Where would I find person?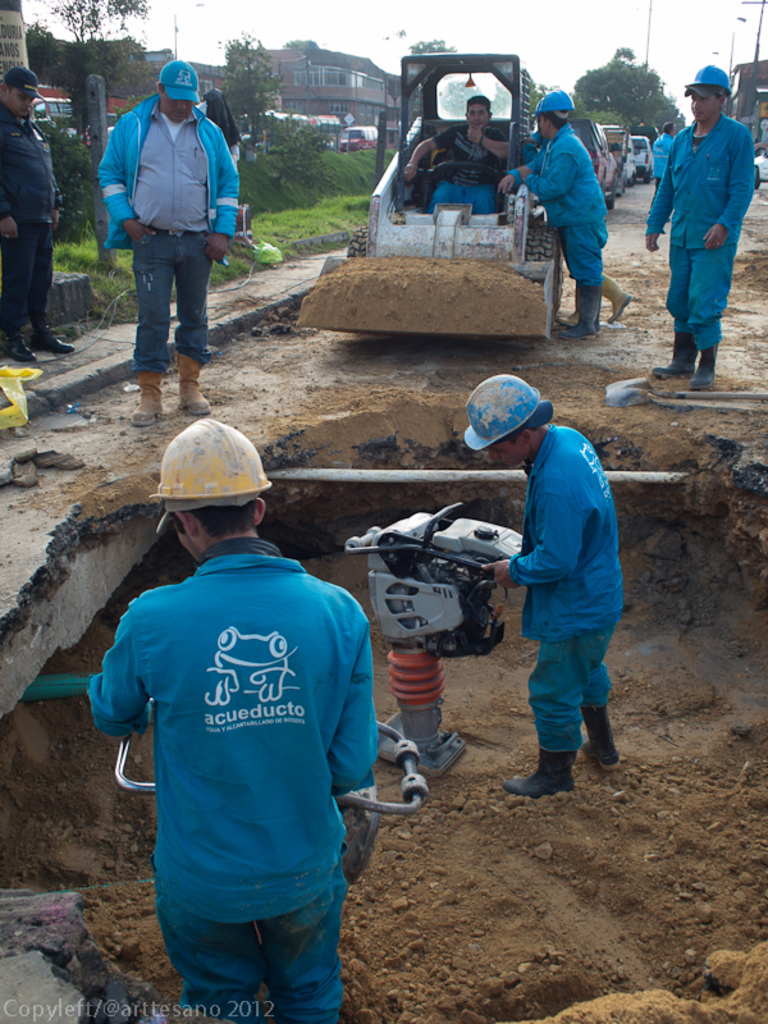
At box(466, 372, 618, 806).
